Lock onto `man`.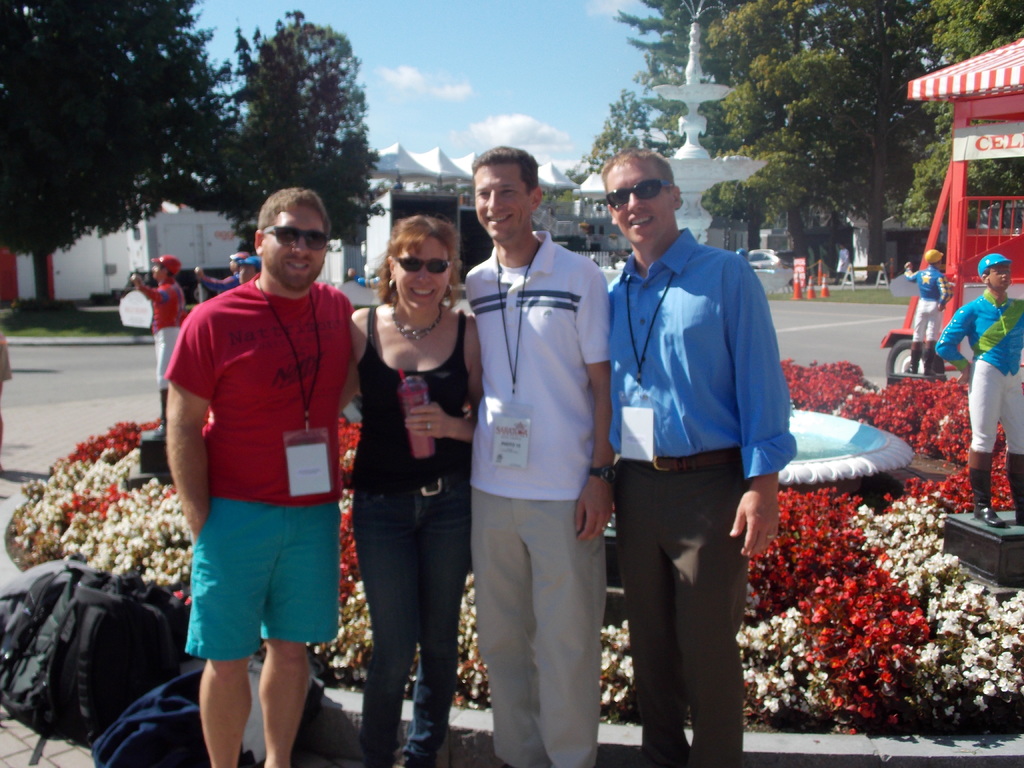
Locked: 129, 254, 184, 424.
